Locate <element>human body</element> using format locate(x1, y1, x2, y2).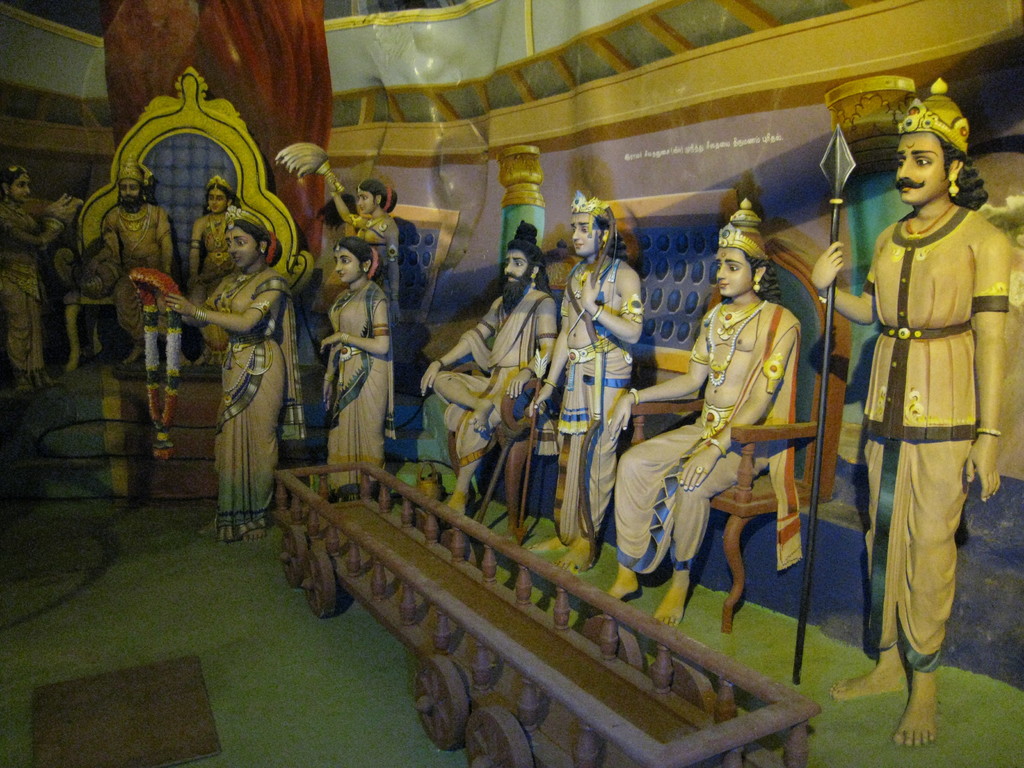
locate(419, 221, 557, 514).
